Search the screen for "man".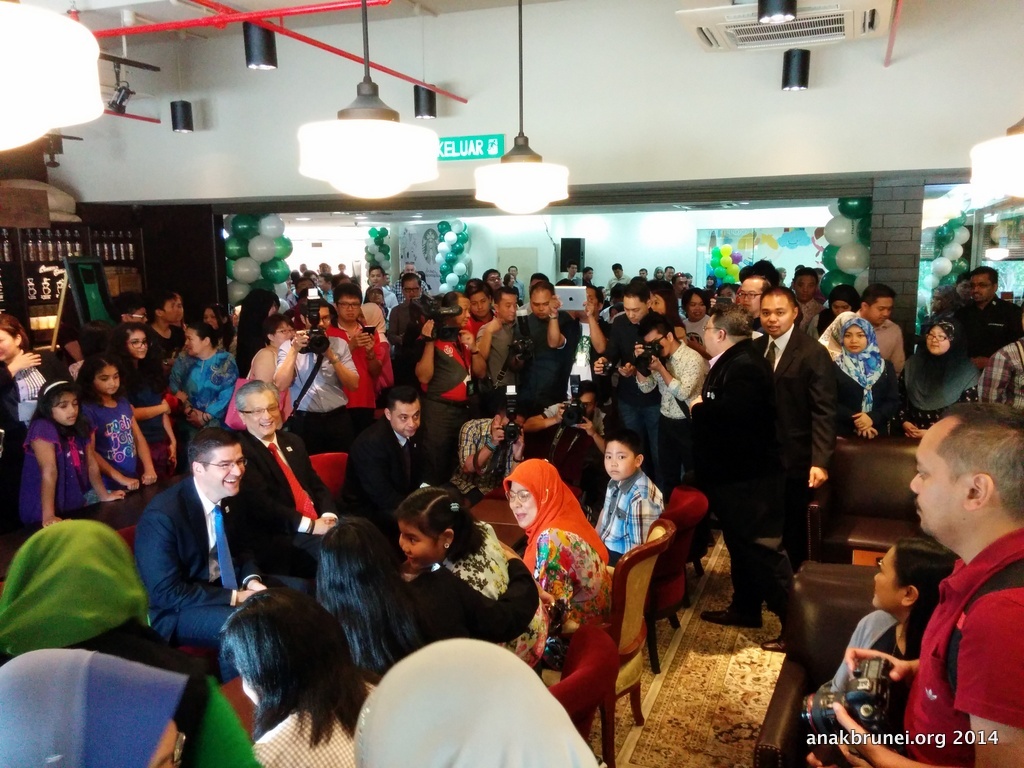
Found at [130, 423, 304, 647].
